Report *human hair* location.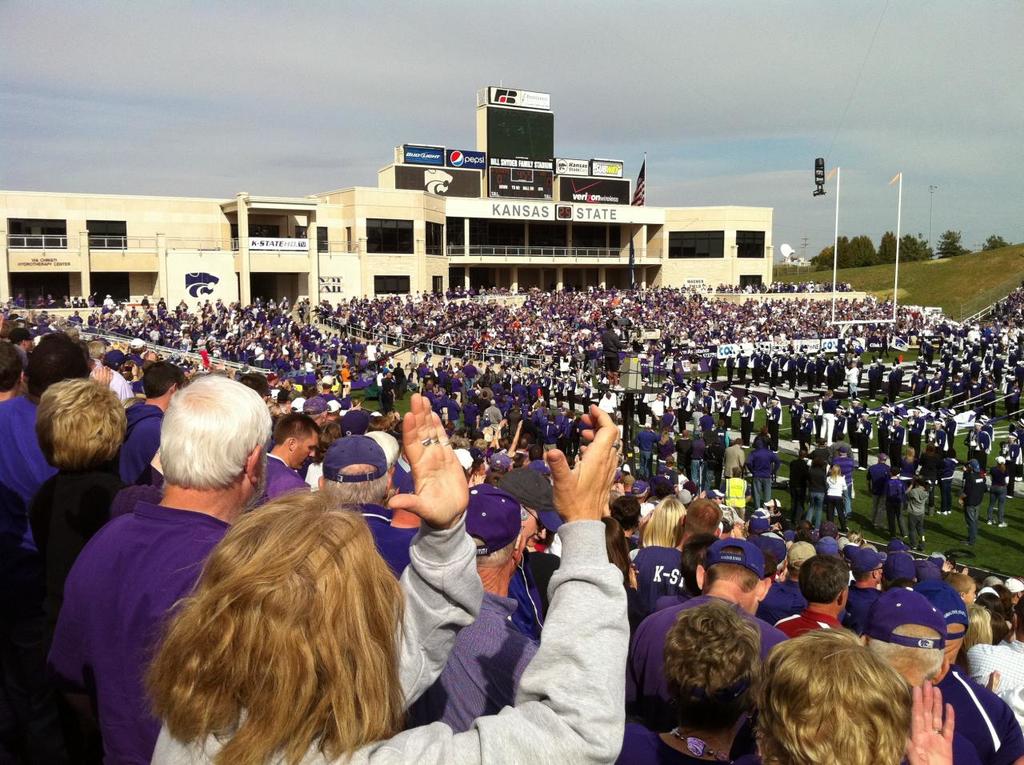
Report: locate(758, 624, 916, 759).
